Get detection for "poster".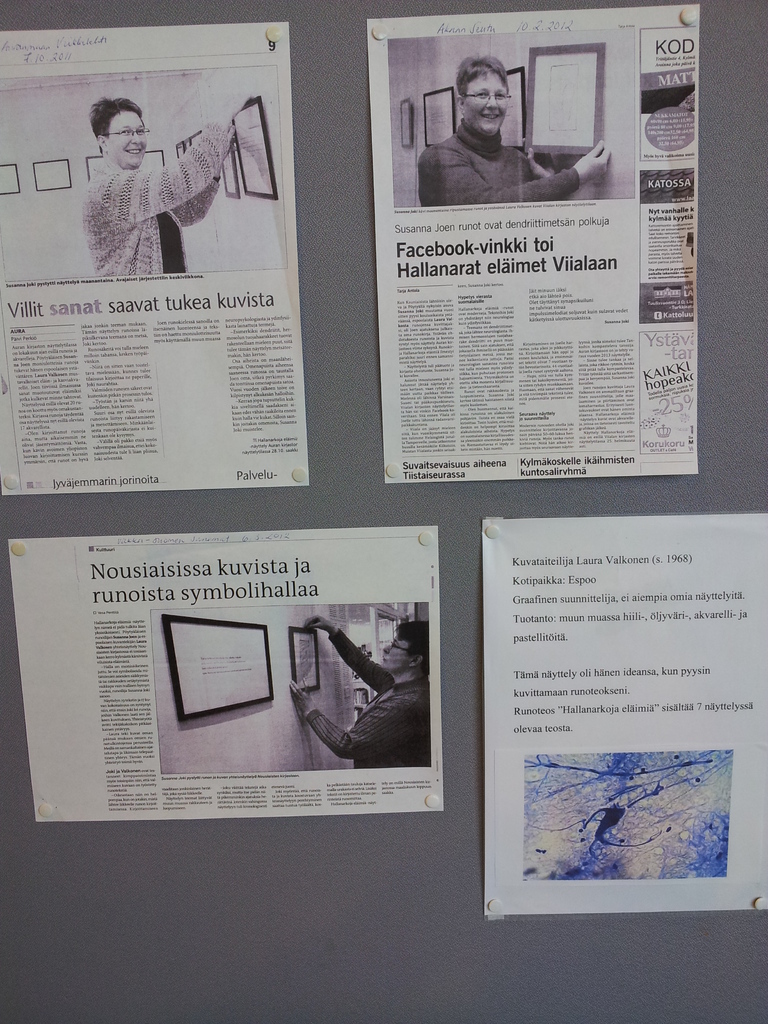
Detection: 483, 510, 763, 913.
